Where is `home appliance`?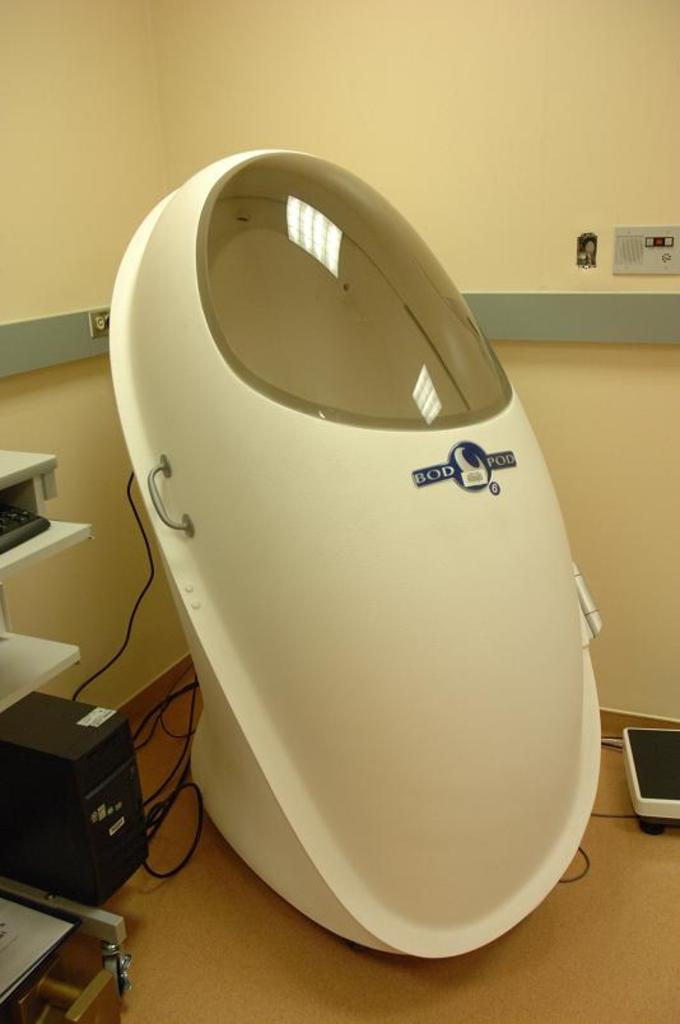
region(103, 181, 635, 982).
